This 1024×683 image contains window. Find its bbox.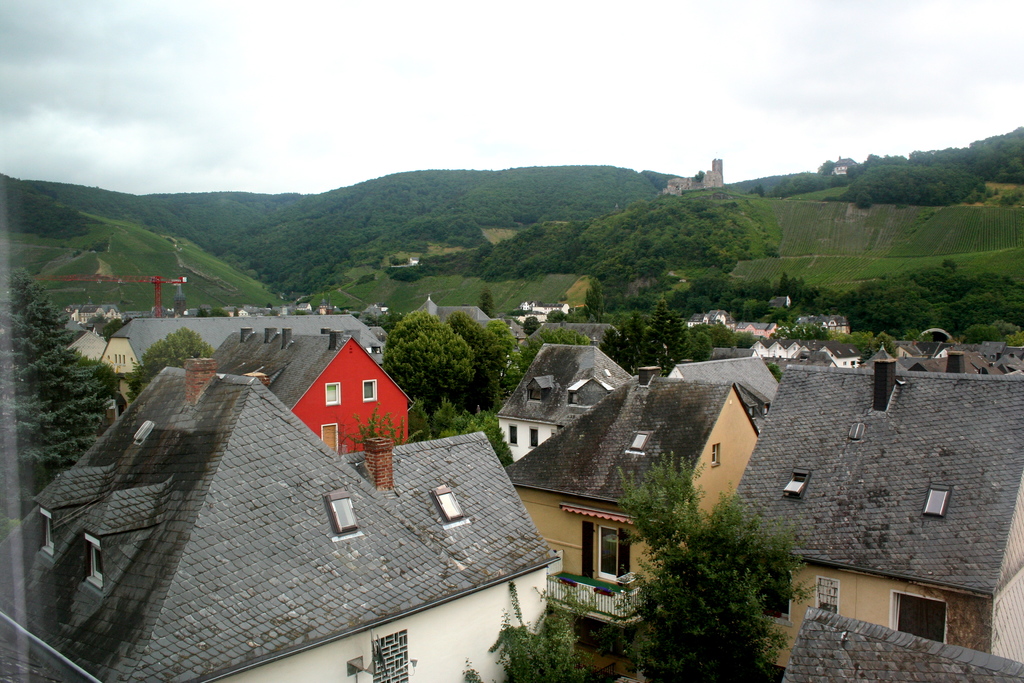
left=817, top=580, right=838, bottom=615.
